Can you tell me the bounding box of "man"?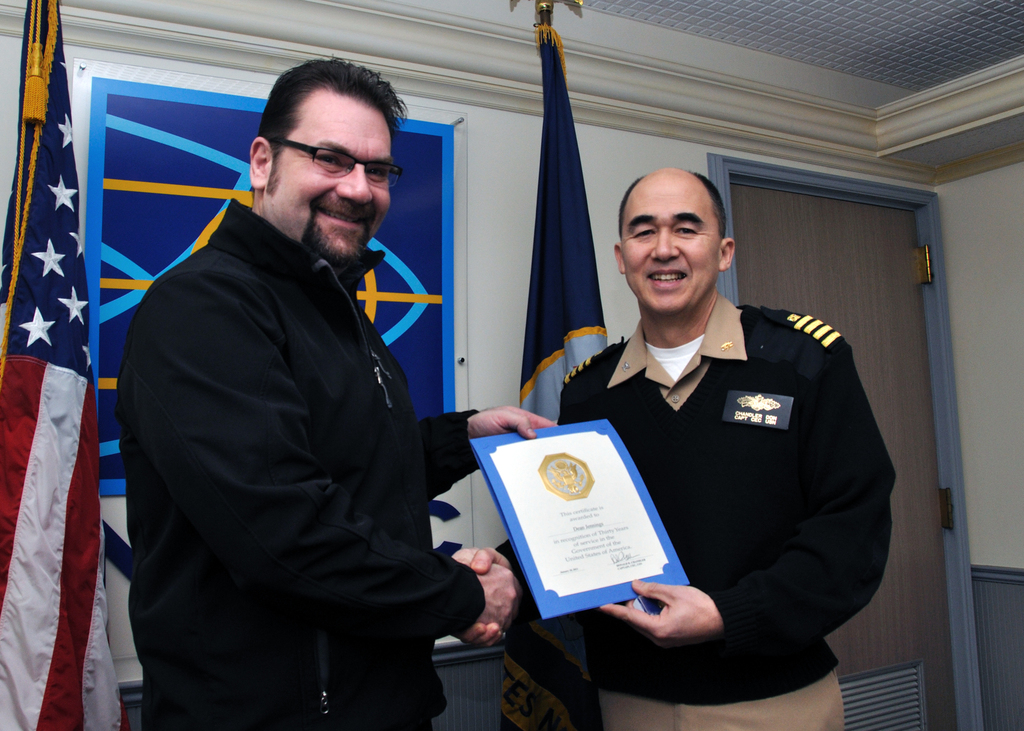
BBox(460, 166, 894, 730).
